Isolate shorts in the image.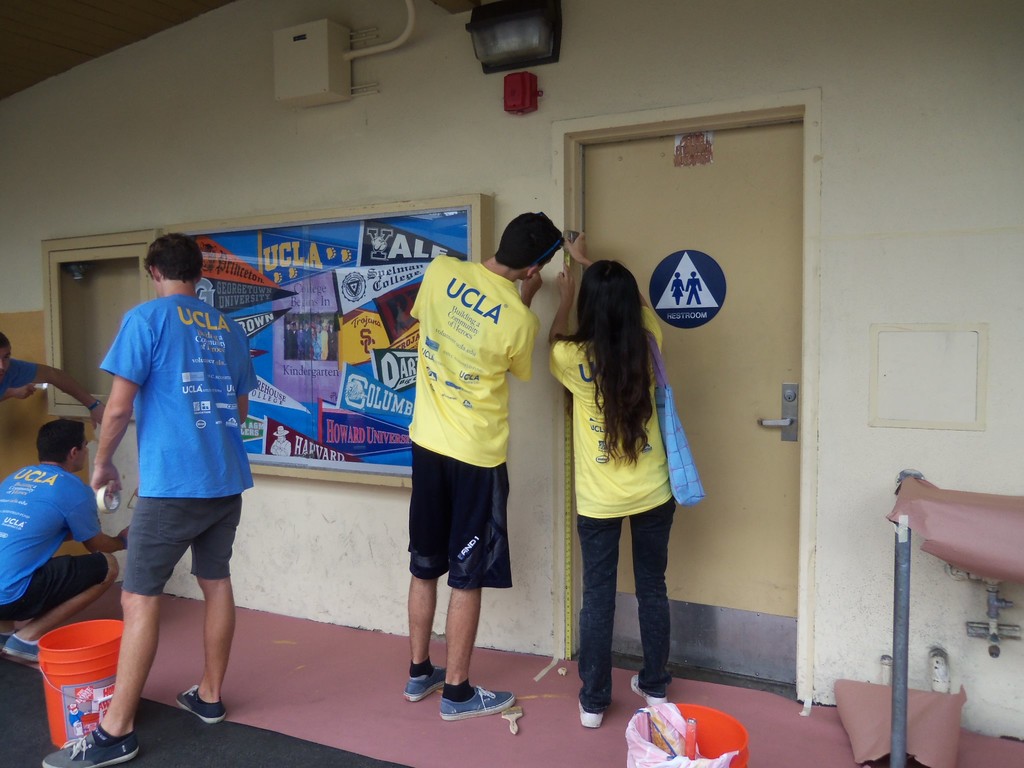
Isolated region: [x1=388, y1=442, x2=519, y2=597].
